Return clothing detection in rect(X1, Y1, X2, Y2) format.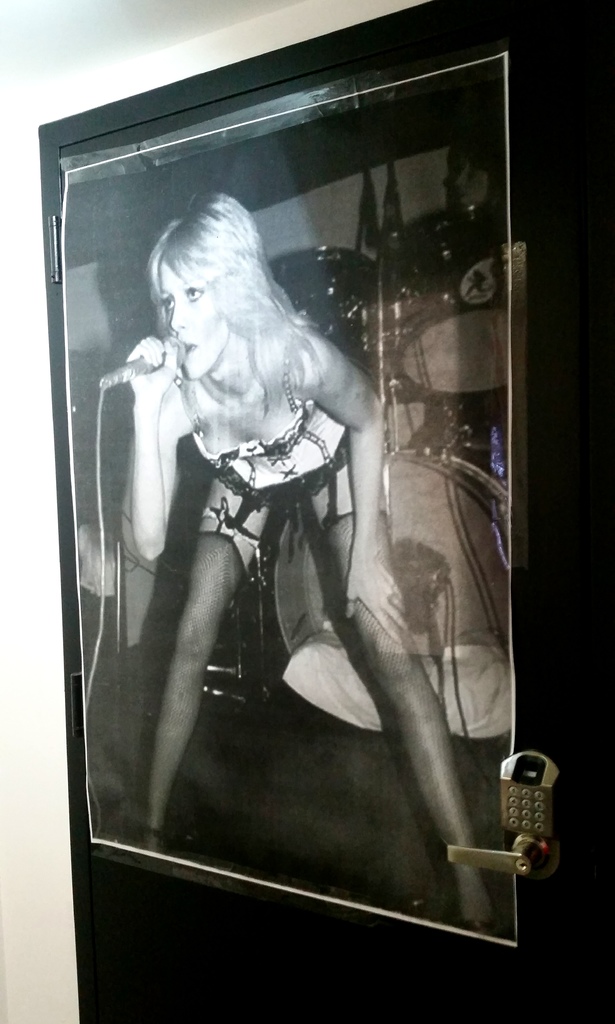
rect(196, 325, 391, 579).
